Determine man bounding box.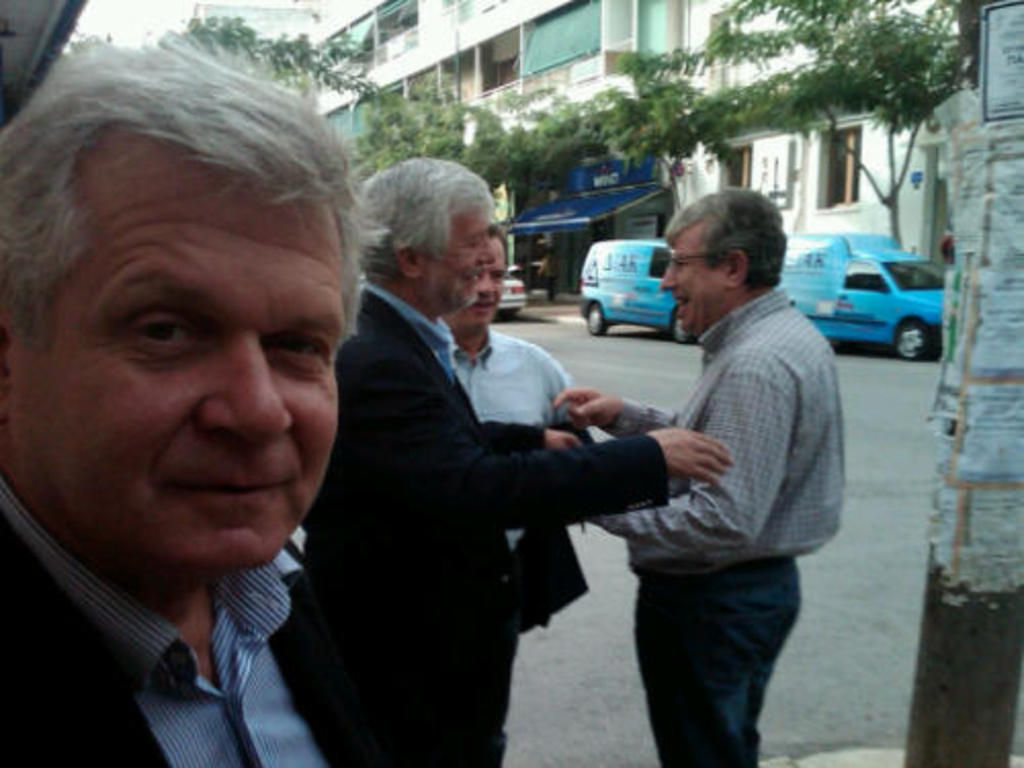
Determined: bbox(0, 47, 487, 756).
